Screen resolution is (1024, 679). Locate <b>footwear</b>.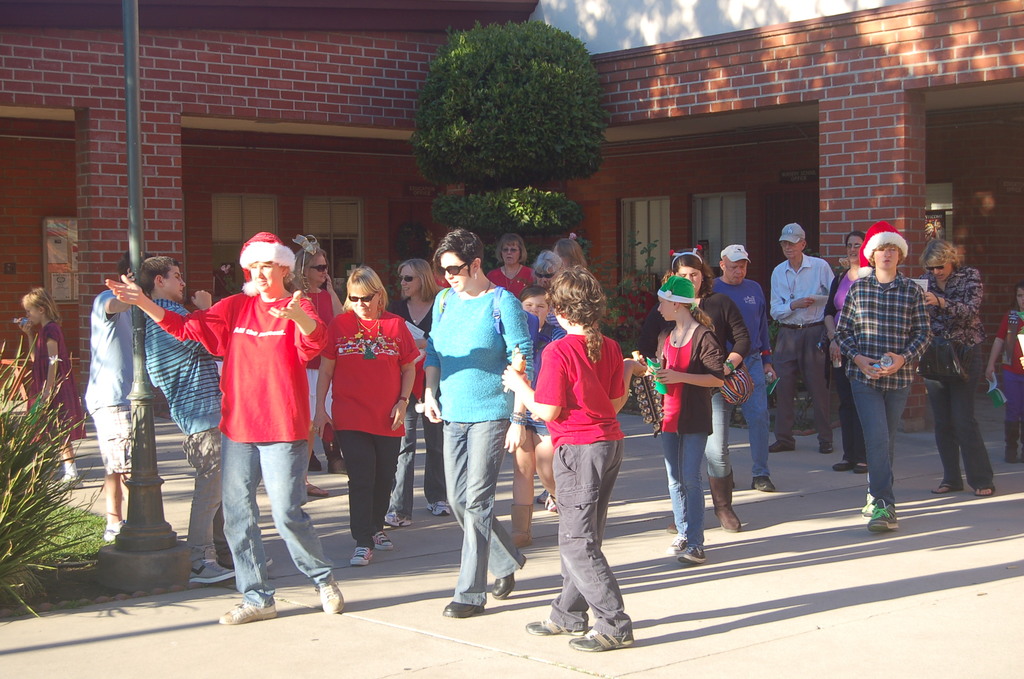
309/450/325/471.
